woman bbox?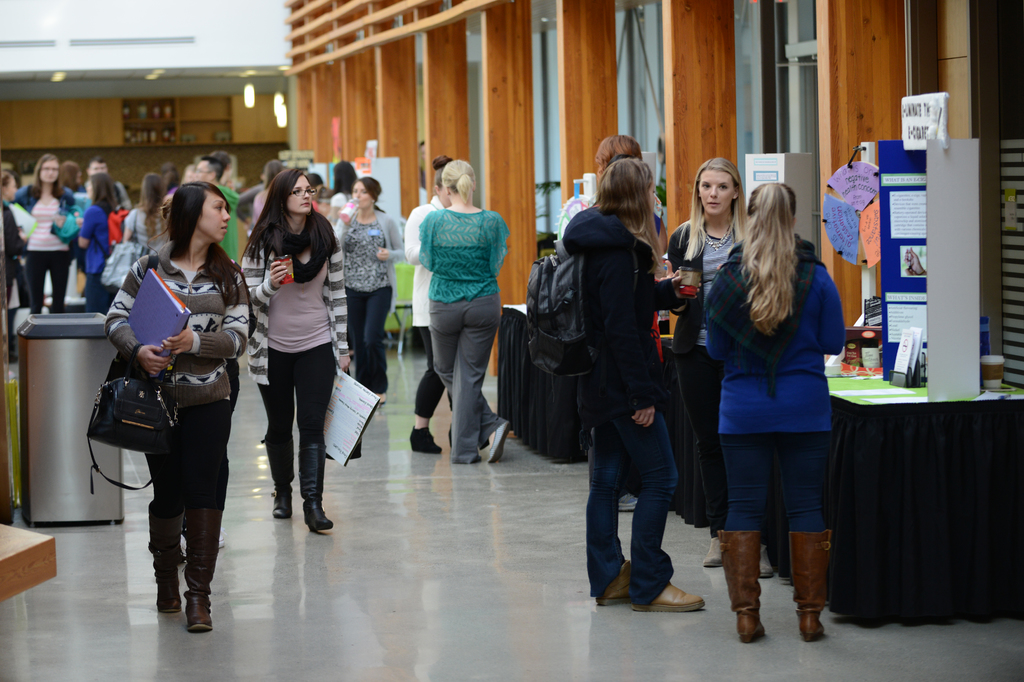
{"left": 668, "top": 155, "right": 774, "bottom": 576}
